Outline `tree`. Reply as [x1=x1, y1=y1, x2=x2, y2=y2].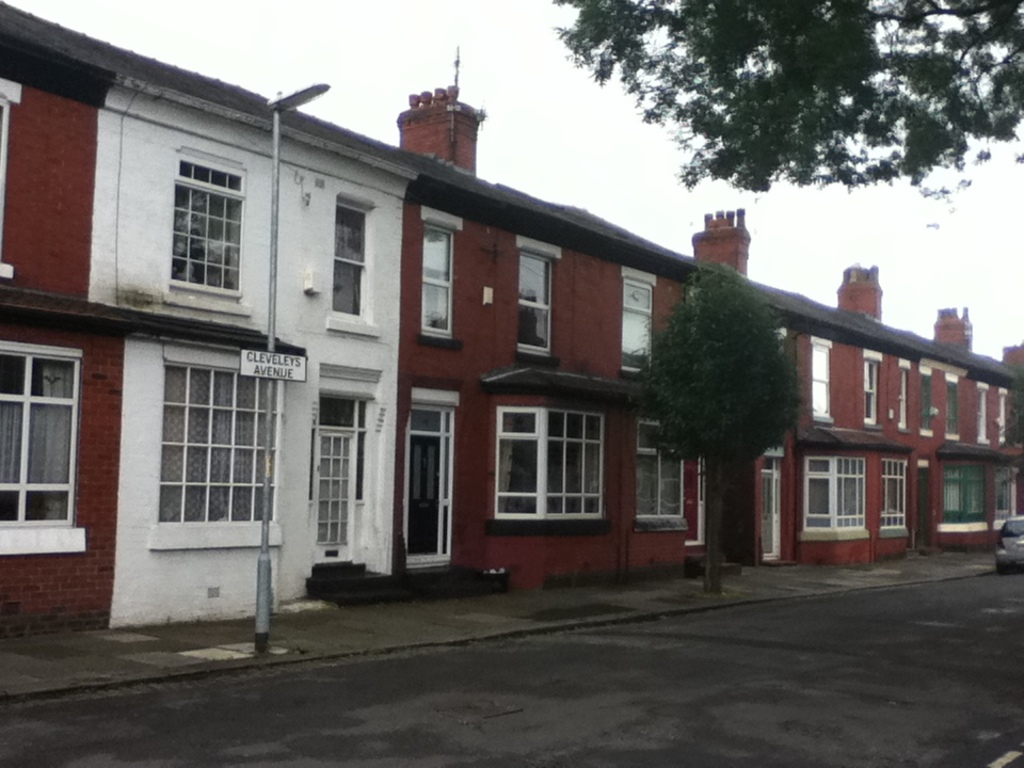
[x1=551, y1=0, x2=1023, y2=223].
